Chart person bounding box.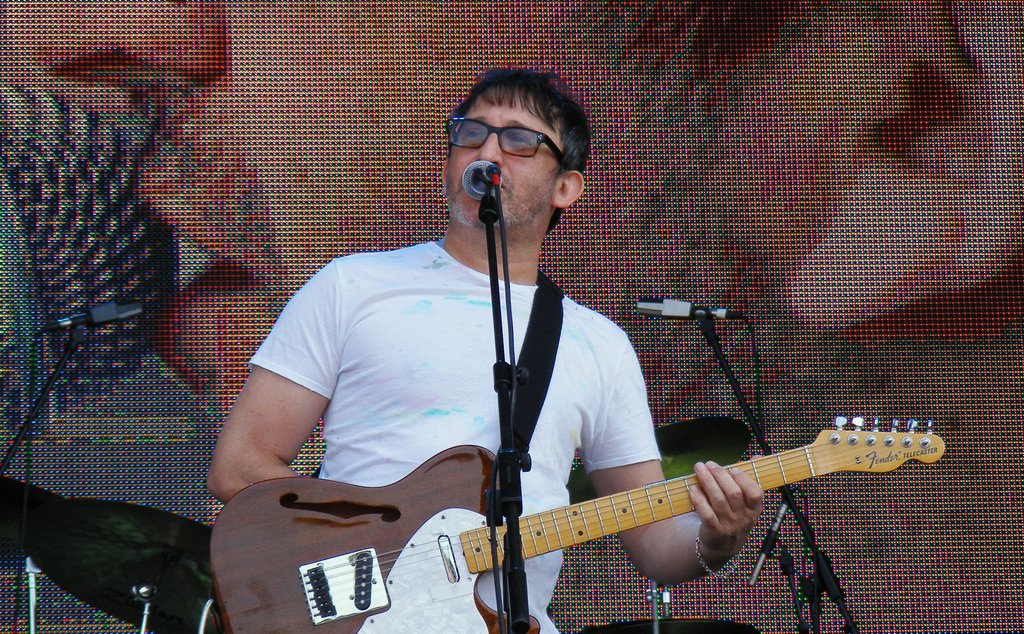
Charted: 201:61:769:633.
